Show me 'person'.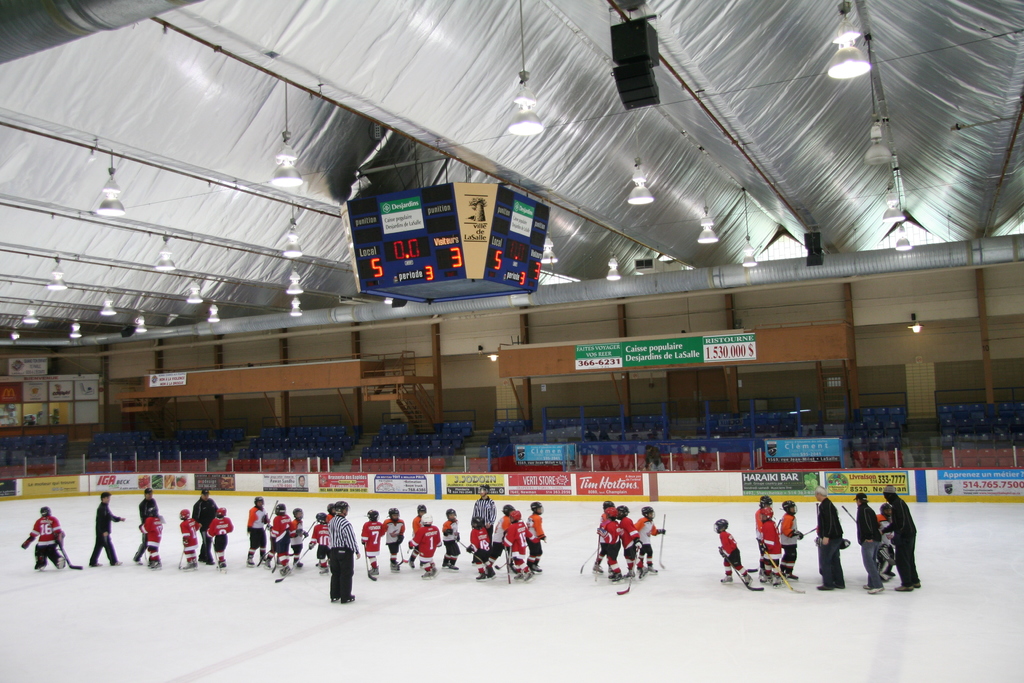
'person' is here: box(141, 509, 167, 564).
